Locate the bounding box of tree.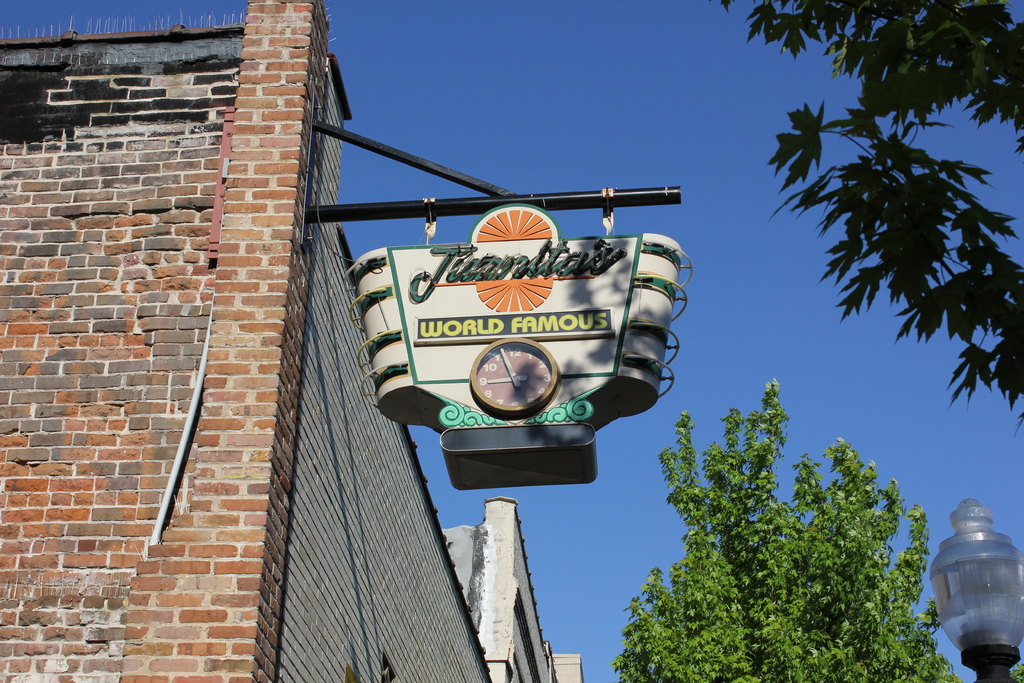
Bounding box: crop(725, 0, 1023, 441).
